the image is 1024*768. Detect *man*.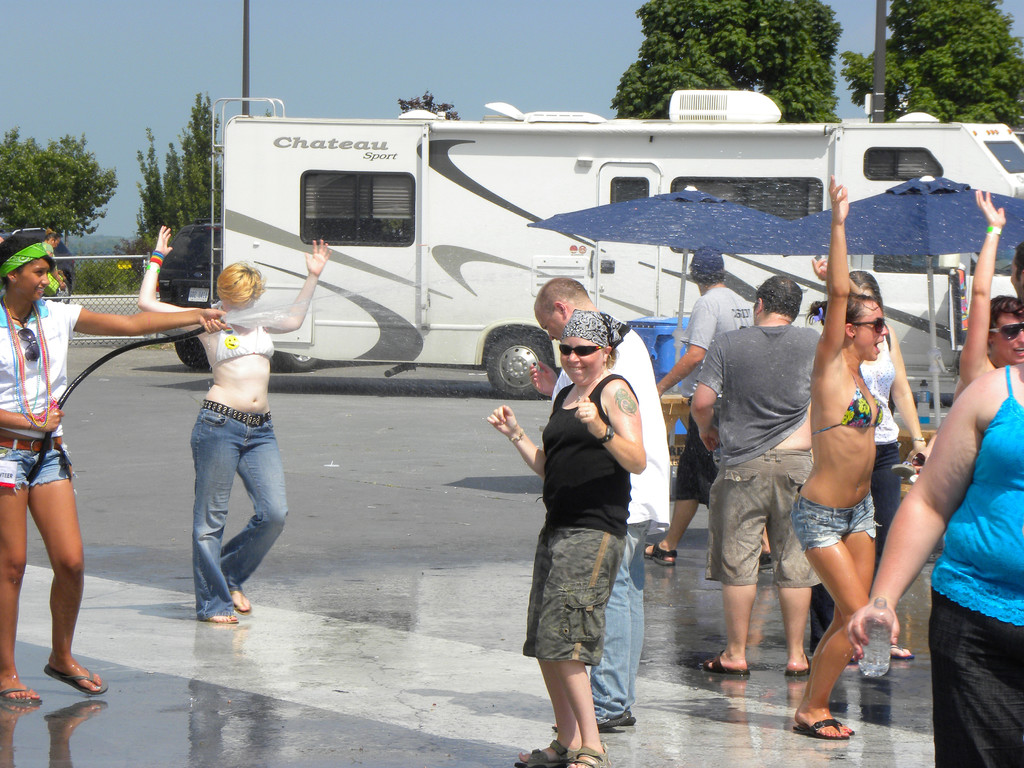
Detection: [x1=690, y1=273, x2=824, y2=677].
